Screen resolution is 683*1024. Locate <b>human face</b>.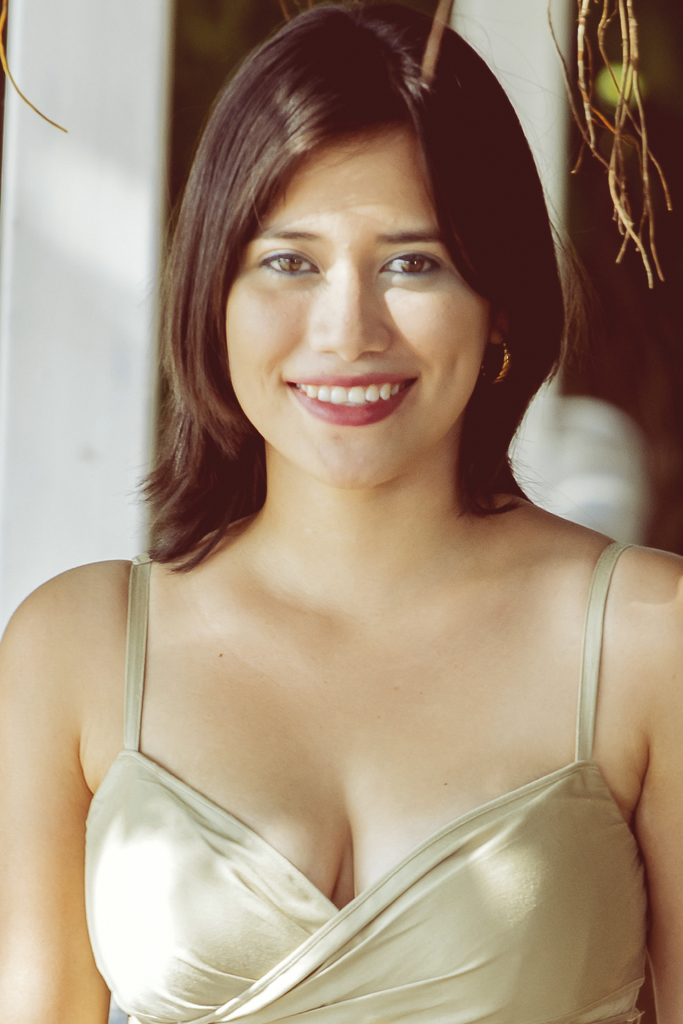
Rect(222, 130, 493, 487).
